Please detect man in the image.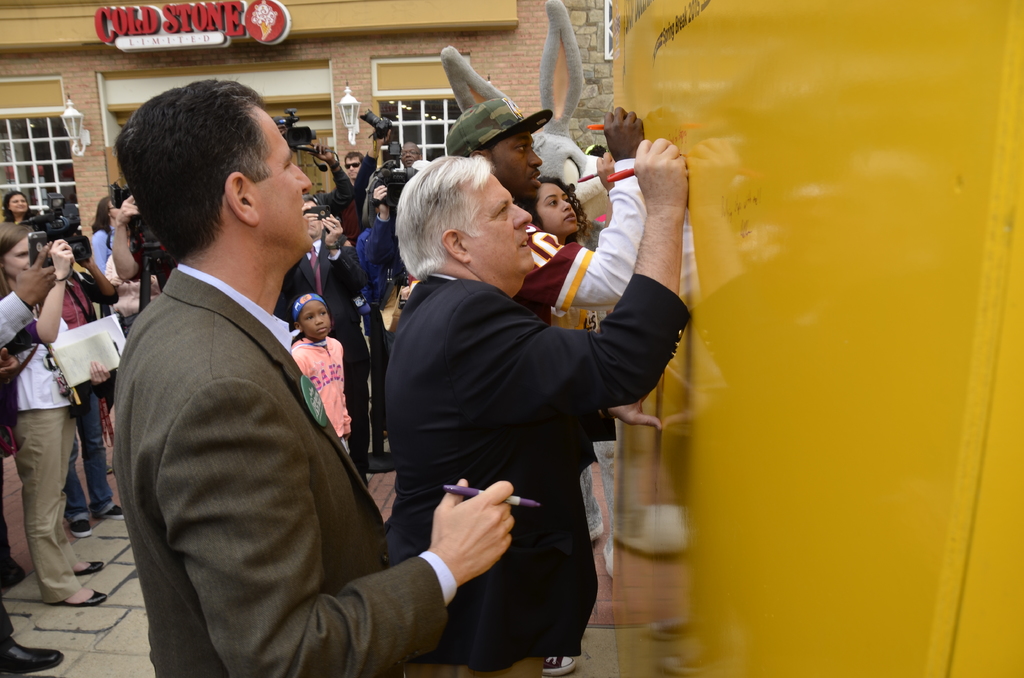
l=328, t=149, r=364, b=246.
